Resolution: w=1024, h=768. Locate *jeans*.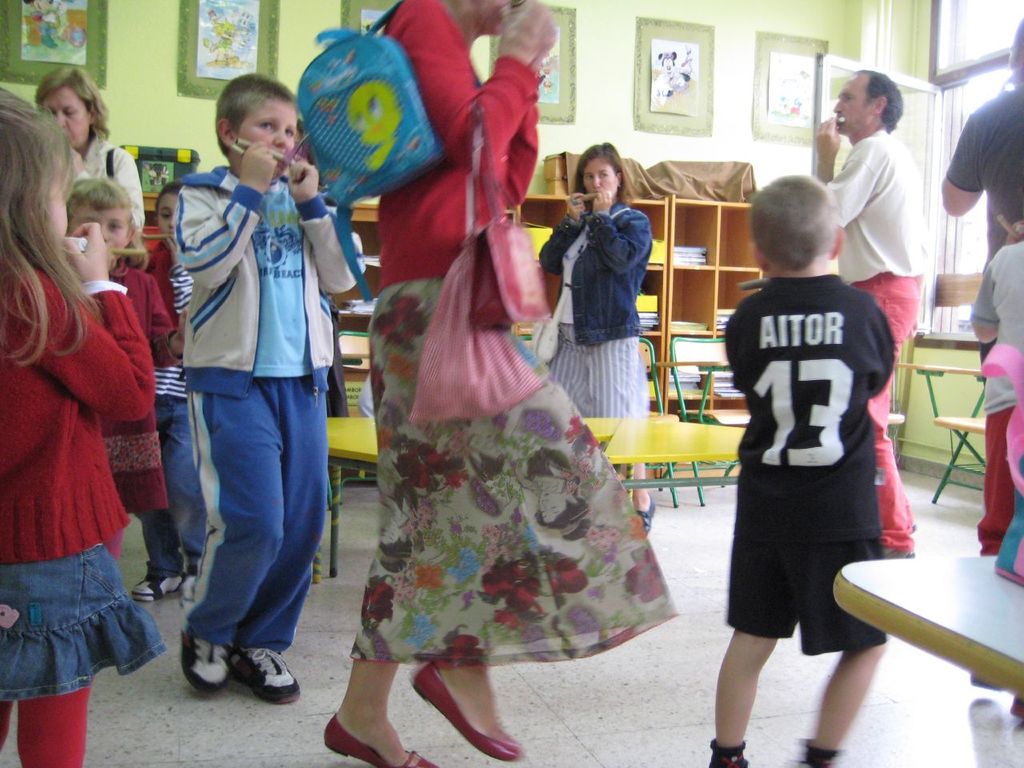
[16, 527, 142, 713].
